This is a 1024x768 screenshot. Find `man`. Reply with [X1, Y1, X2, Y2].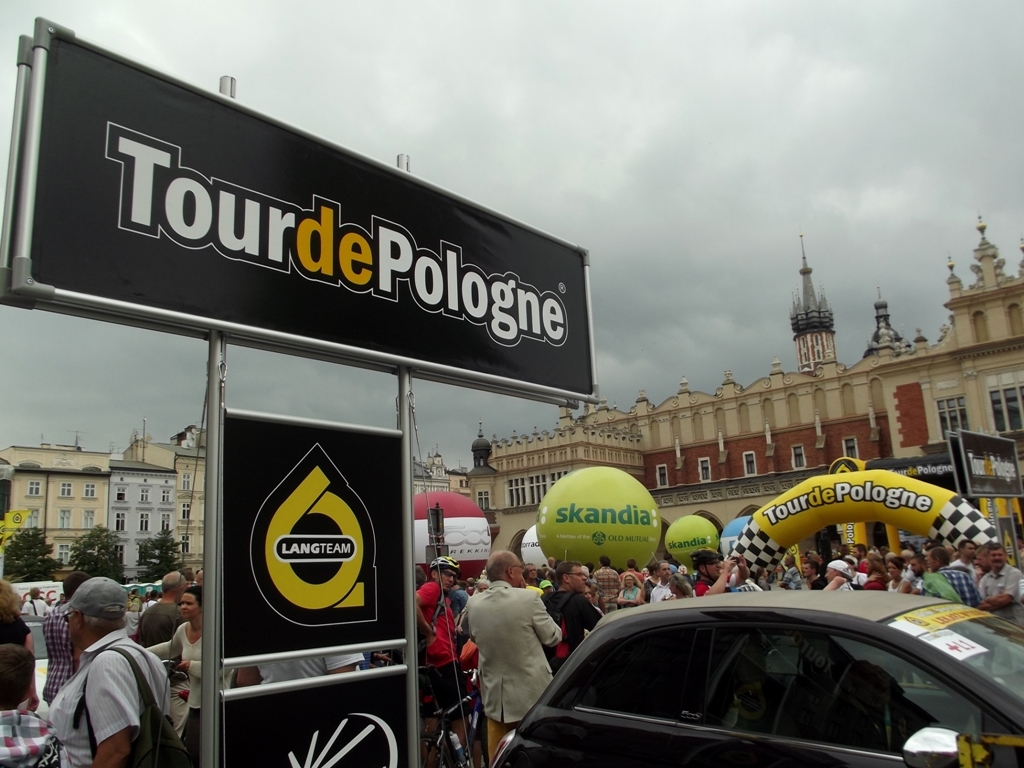
[450, 579, 460, 614].
